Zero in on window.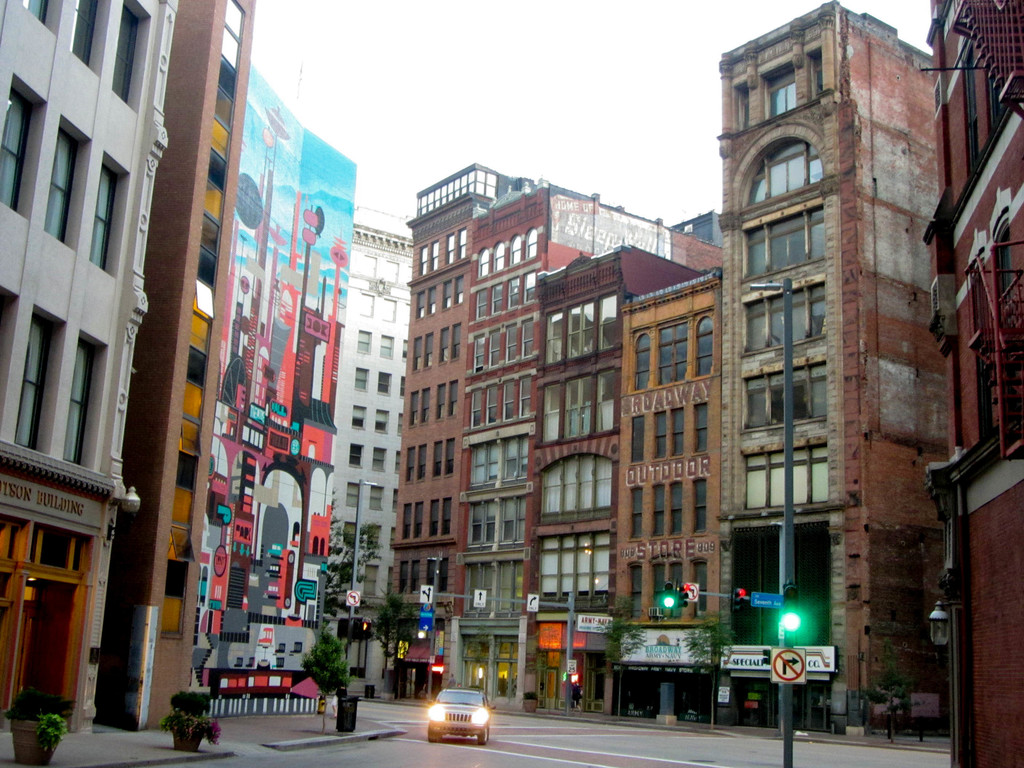
Zeroed in: box(444, 229, 453, 266).
